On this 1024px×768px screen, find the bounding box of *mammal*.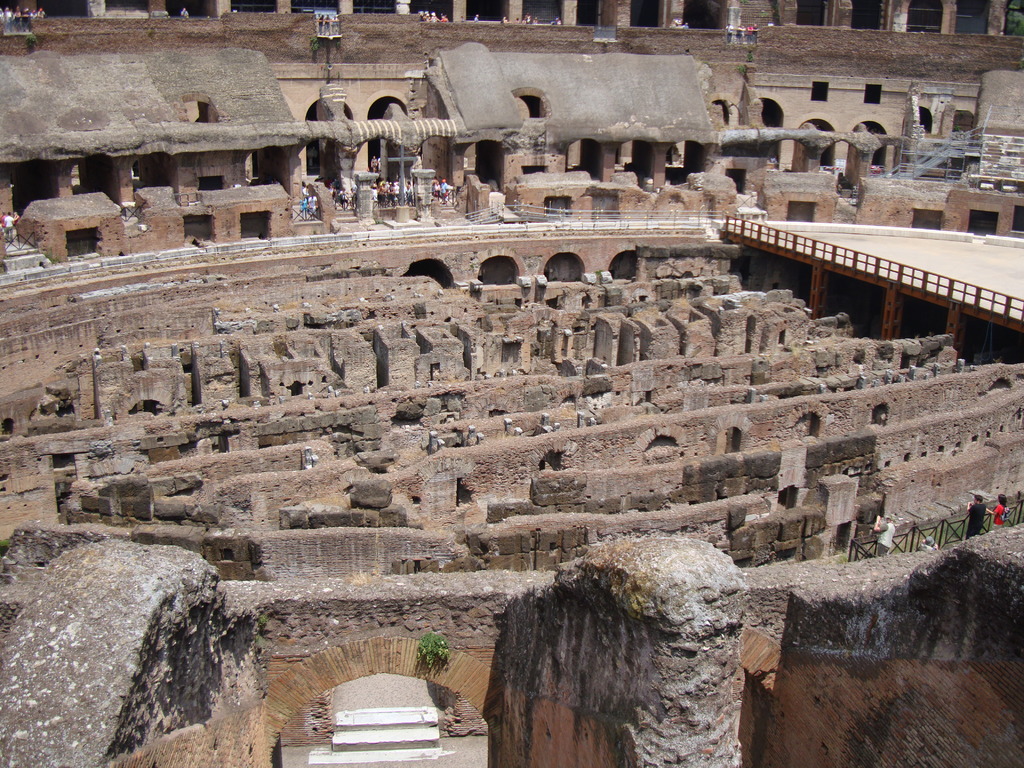
Bounding box: 305:188:308:194.
